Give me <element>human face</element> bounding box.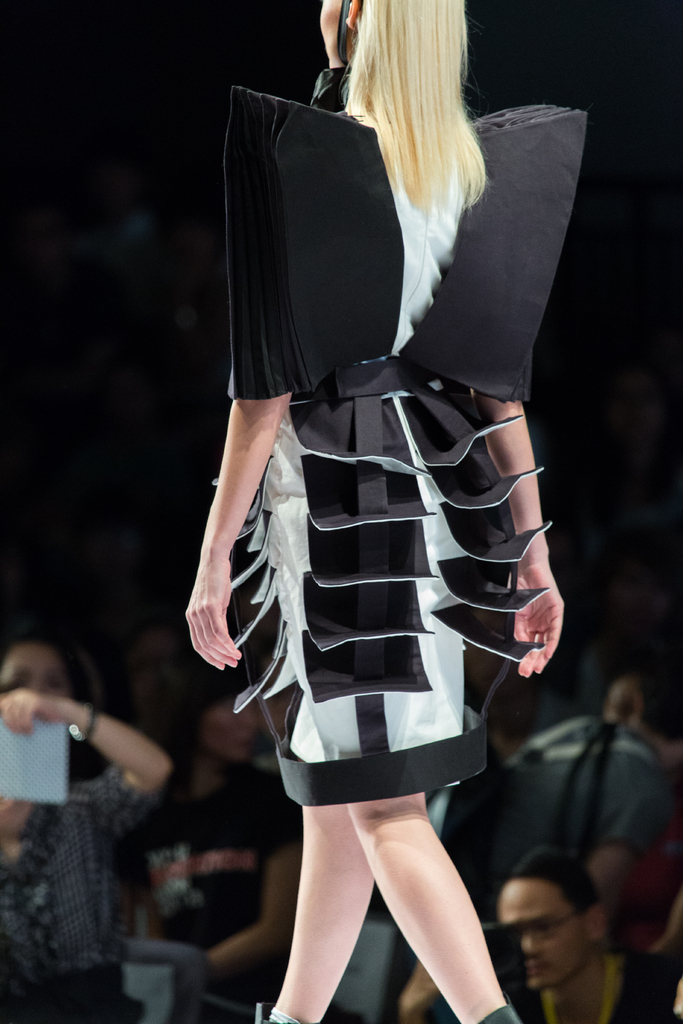
pyautogui.locateOnScreen(0, 644, 71, 695).
